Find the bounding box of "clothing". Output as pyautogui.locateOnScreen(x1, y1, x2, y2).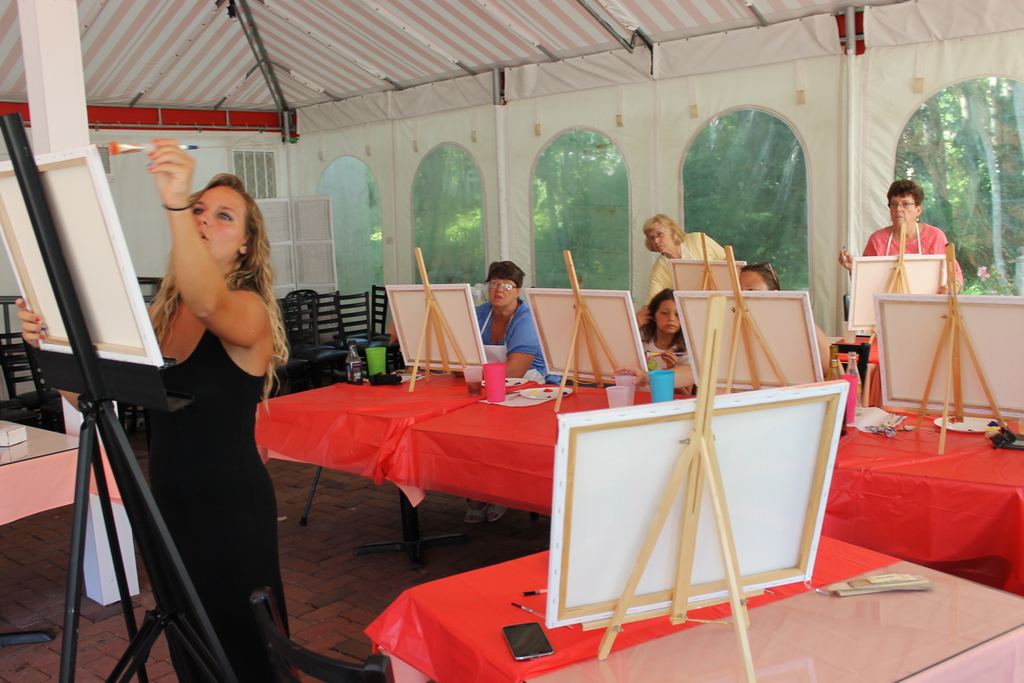
pyautogui.locateOnScreen(641, 334, 696, 393).
